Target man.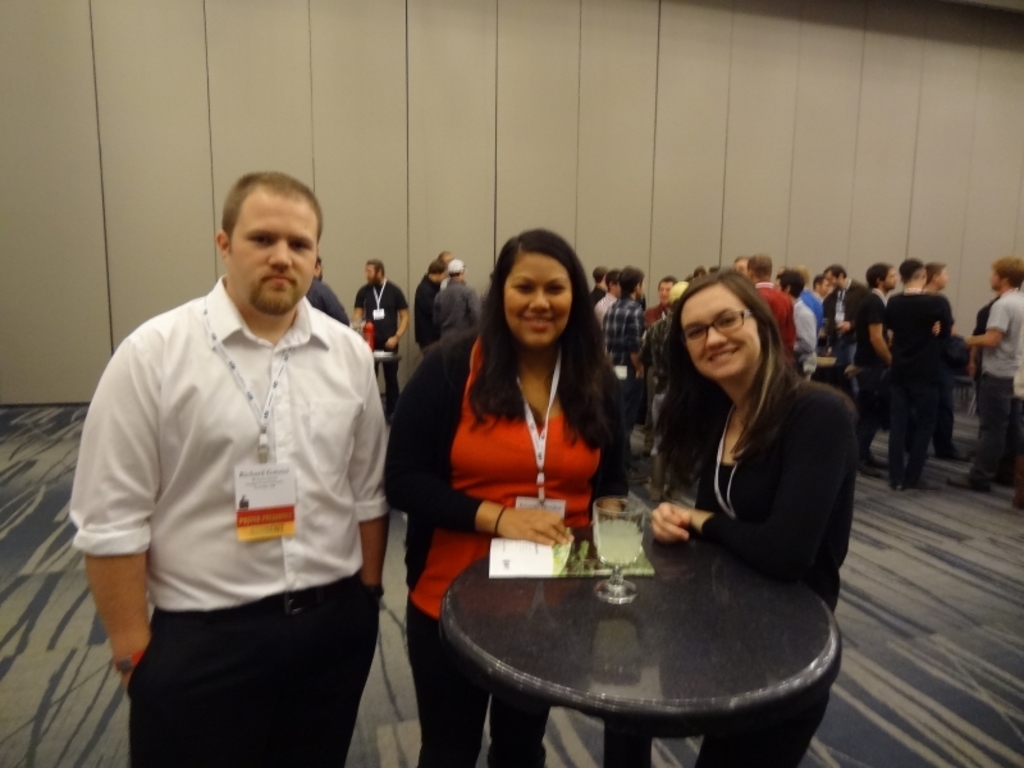
Target region: (77, 154, 402, 737).
